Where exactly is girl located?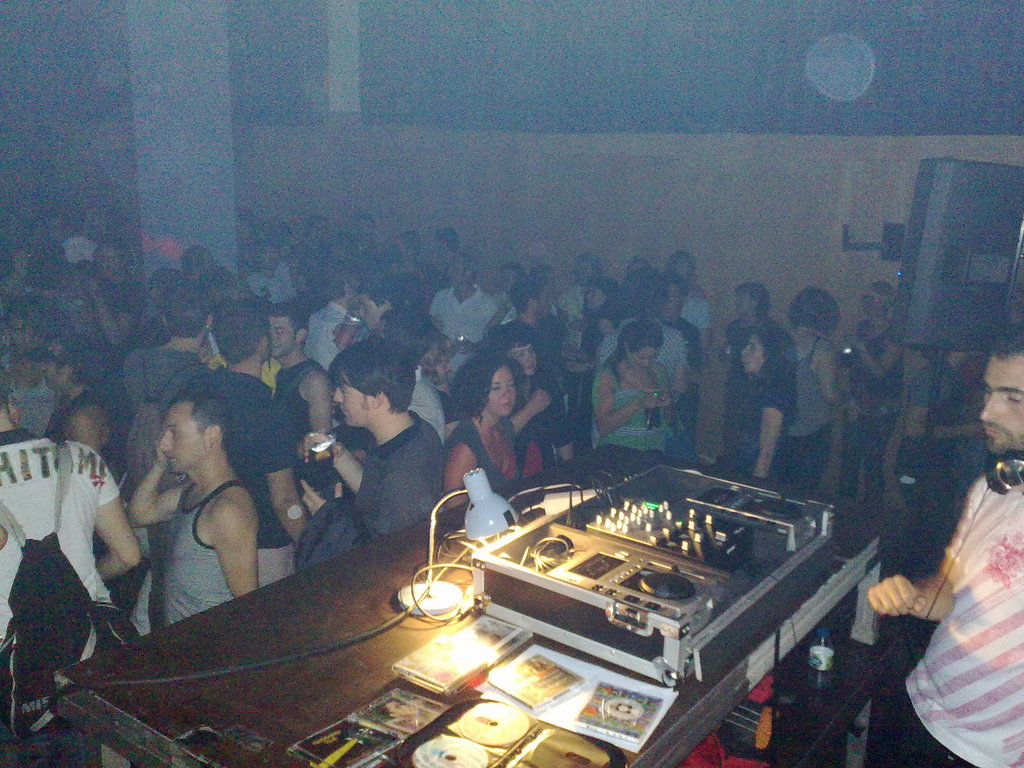
Its bounding box is (x1=444, y1=353, x2=529, y2=509).
